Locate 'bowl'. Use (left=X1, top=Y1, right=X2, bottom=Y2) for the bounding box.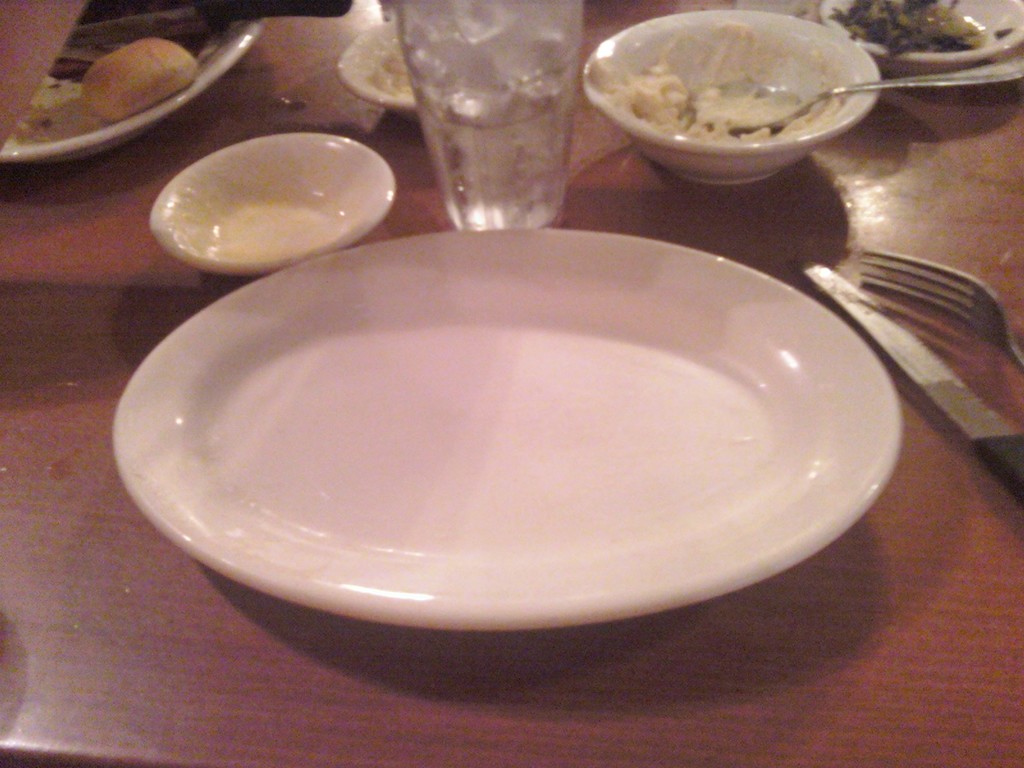
(left=150, top=134, right=399, bottom=276).
